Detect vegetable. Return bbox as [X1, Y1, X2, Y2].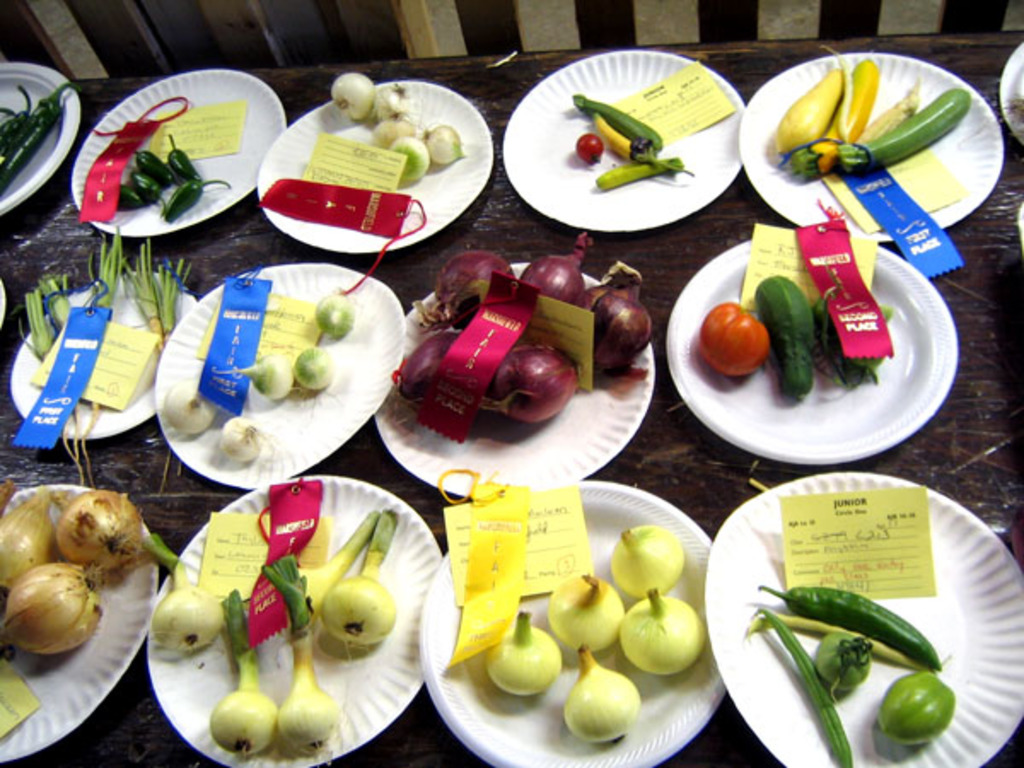
[159, 268, 186, 352].
